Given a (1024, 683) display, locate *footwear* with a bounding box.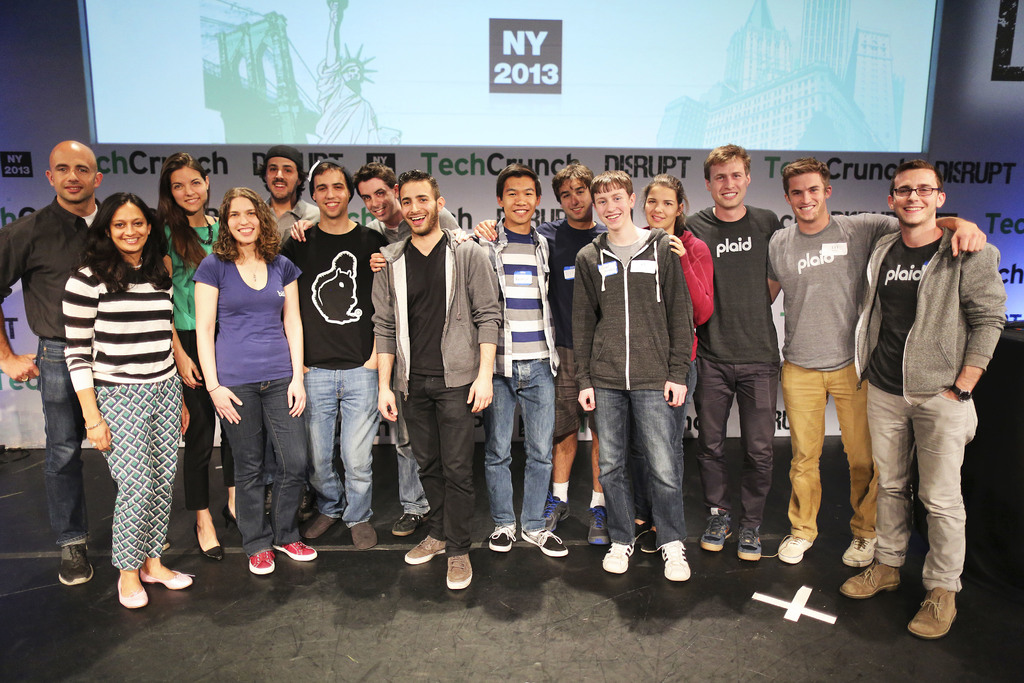
Located: rect(542, 490, 575, 534).
